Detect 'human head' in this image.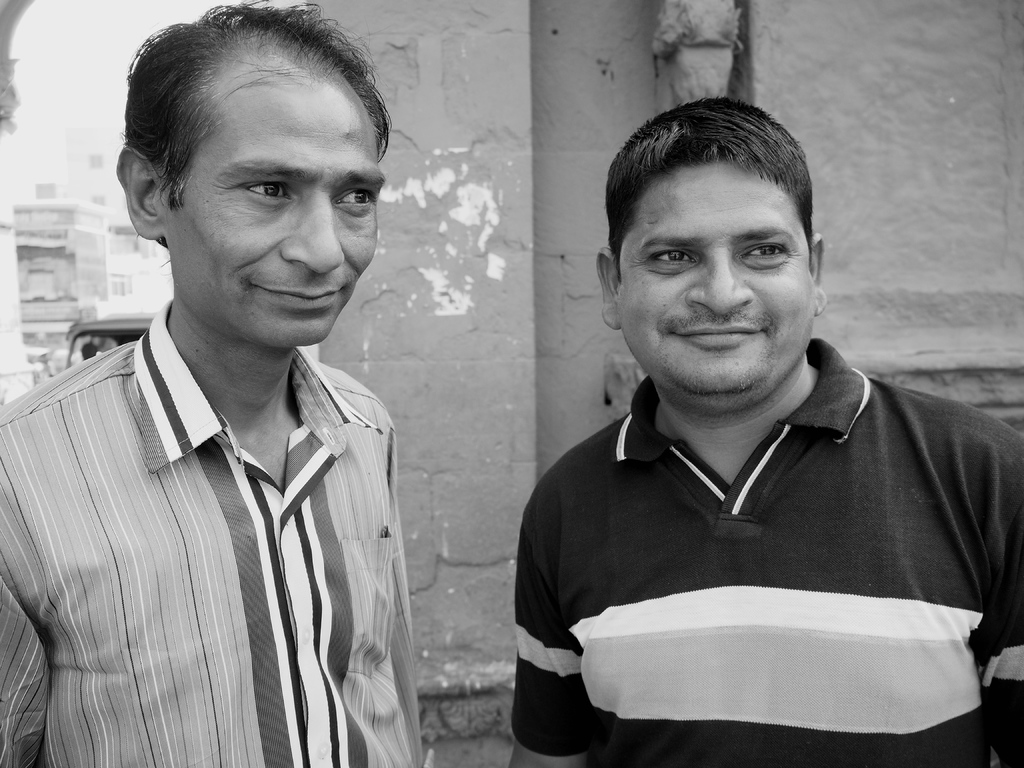
Detection: (x1=593, y1=100, x2=828, y2=408).
